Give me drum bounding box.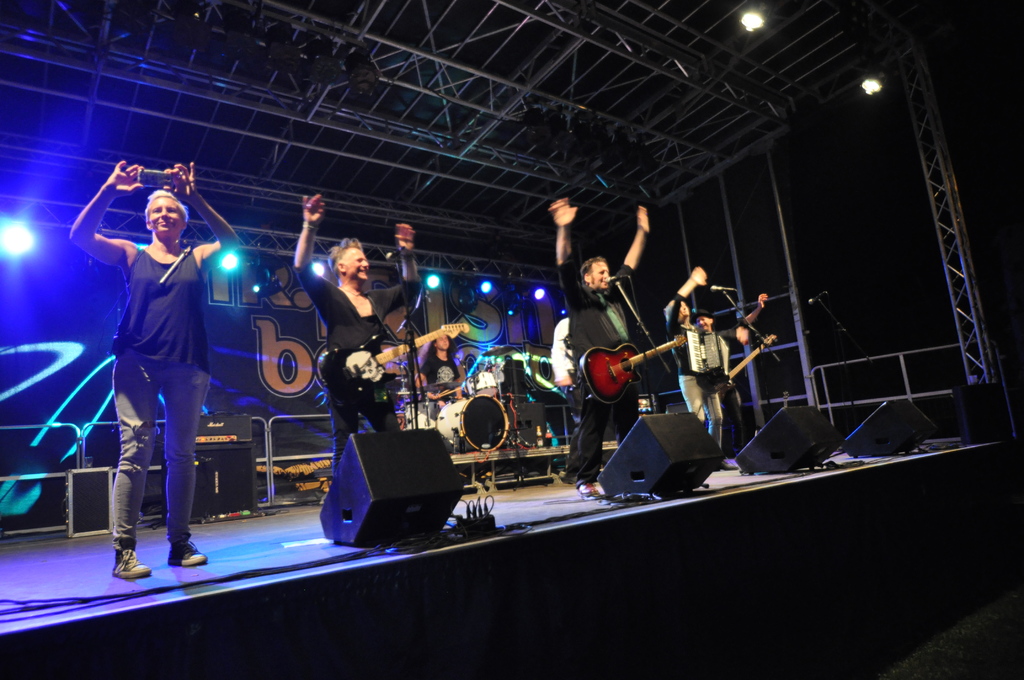
[x1=404, y1=395, x2=445, y2=430].
